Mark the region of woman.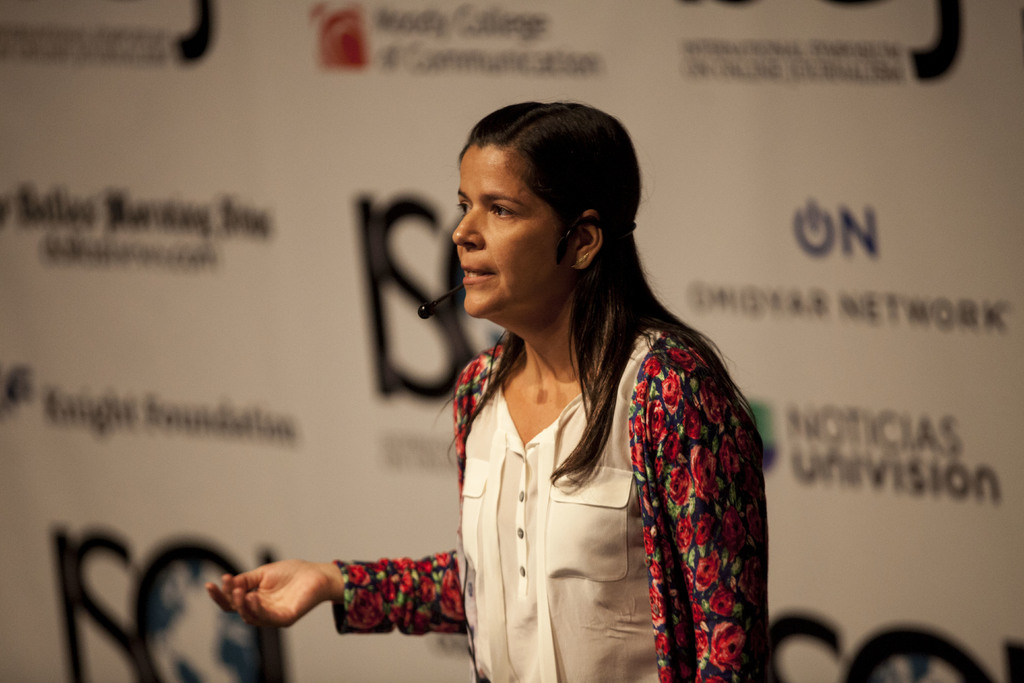
Region: detection(387, 113, 811, 678).
